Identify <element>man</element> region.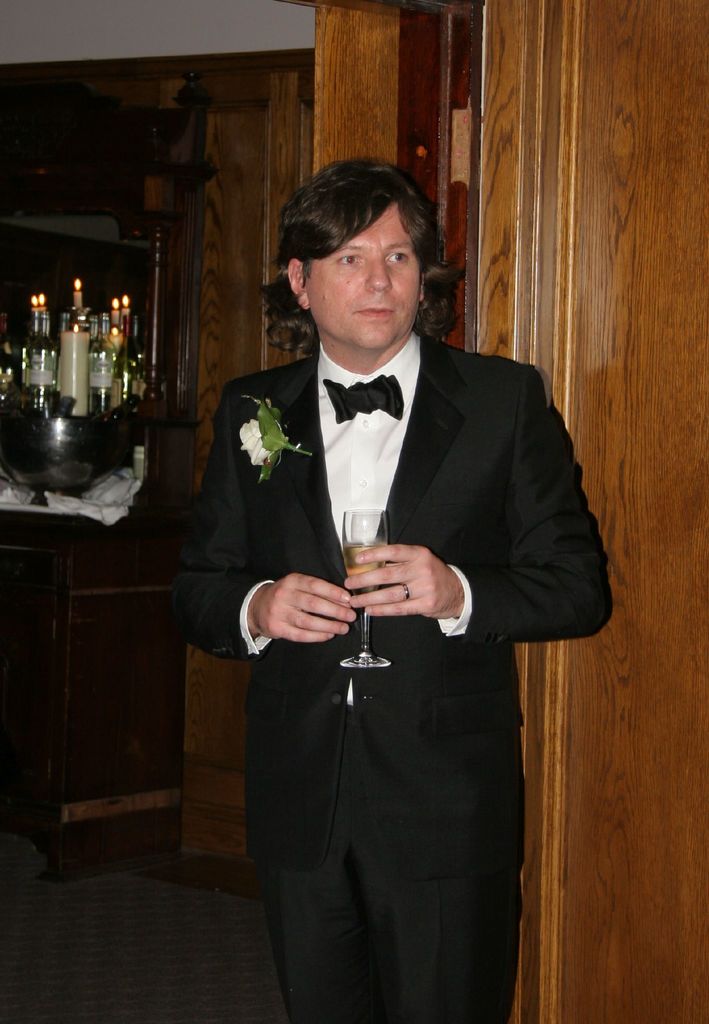
Region: {"x1": 178, "y1": 156, "x2": 605, "y2": 960}.
